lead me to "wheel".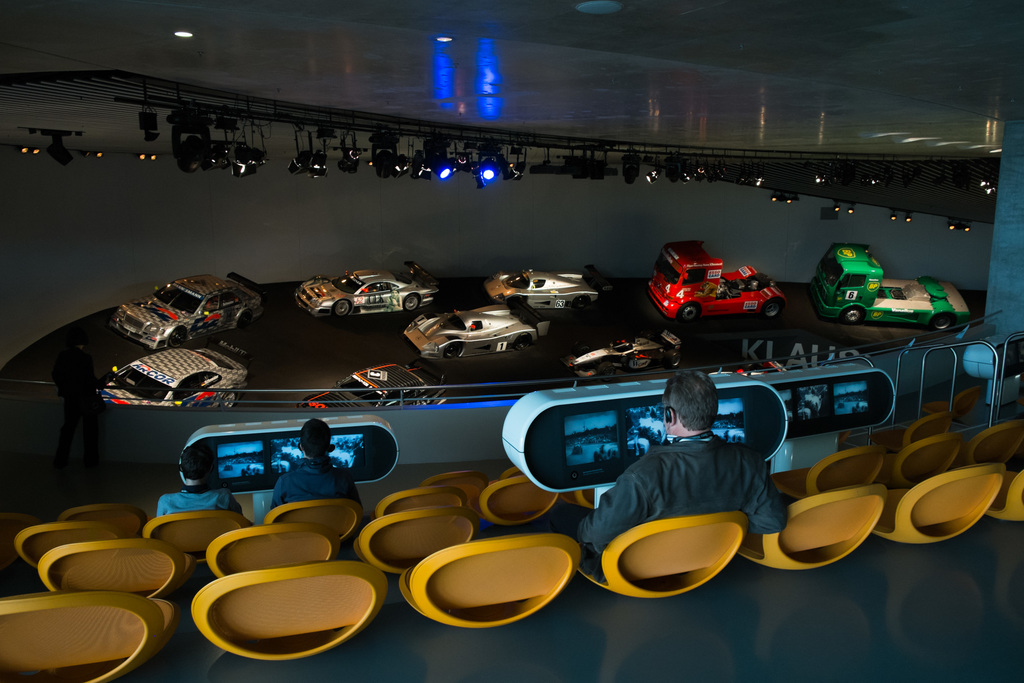
Lead to 762,301,780,320.
